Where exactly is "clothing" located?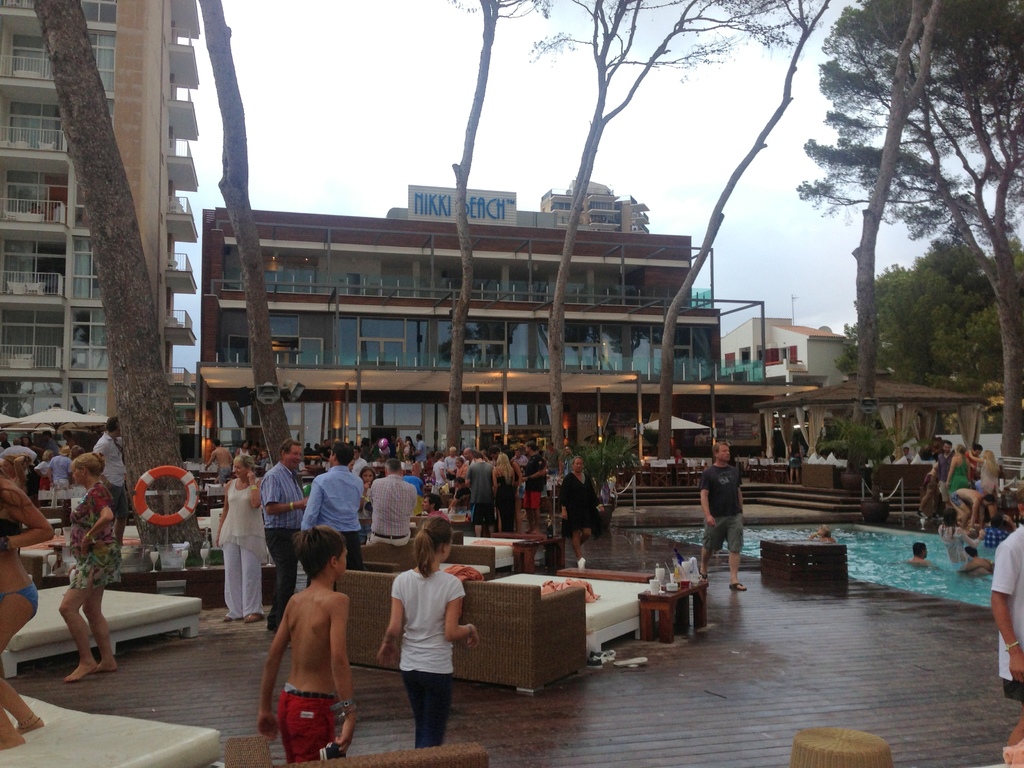
Its bounding box is detection(417, 437, 431, 462).
